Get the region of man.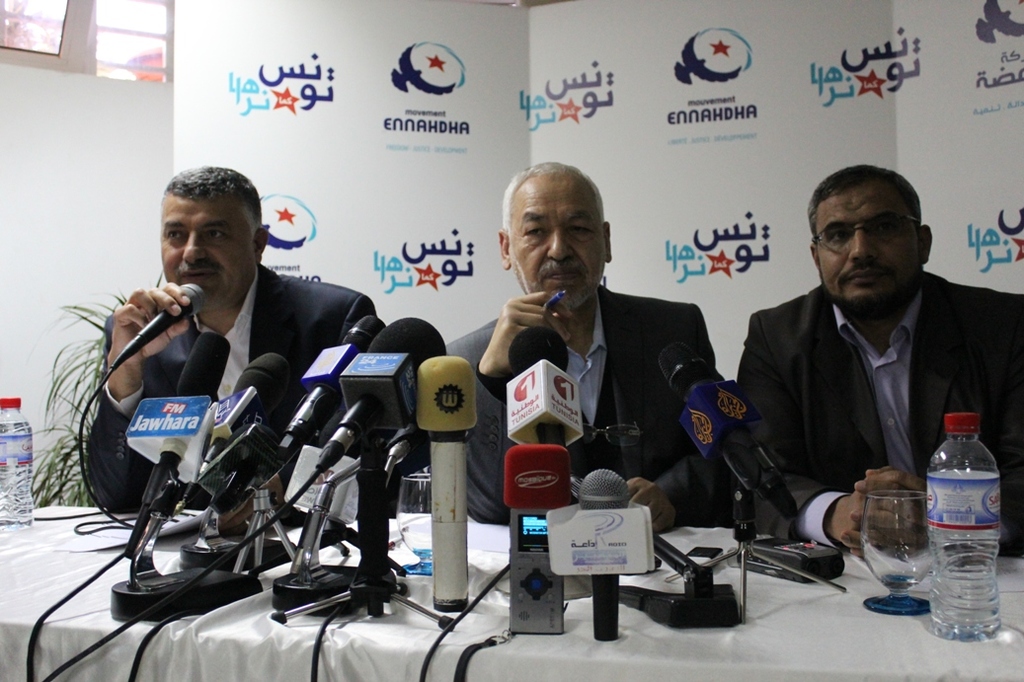
84/166/376/534.
